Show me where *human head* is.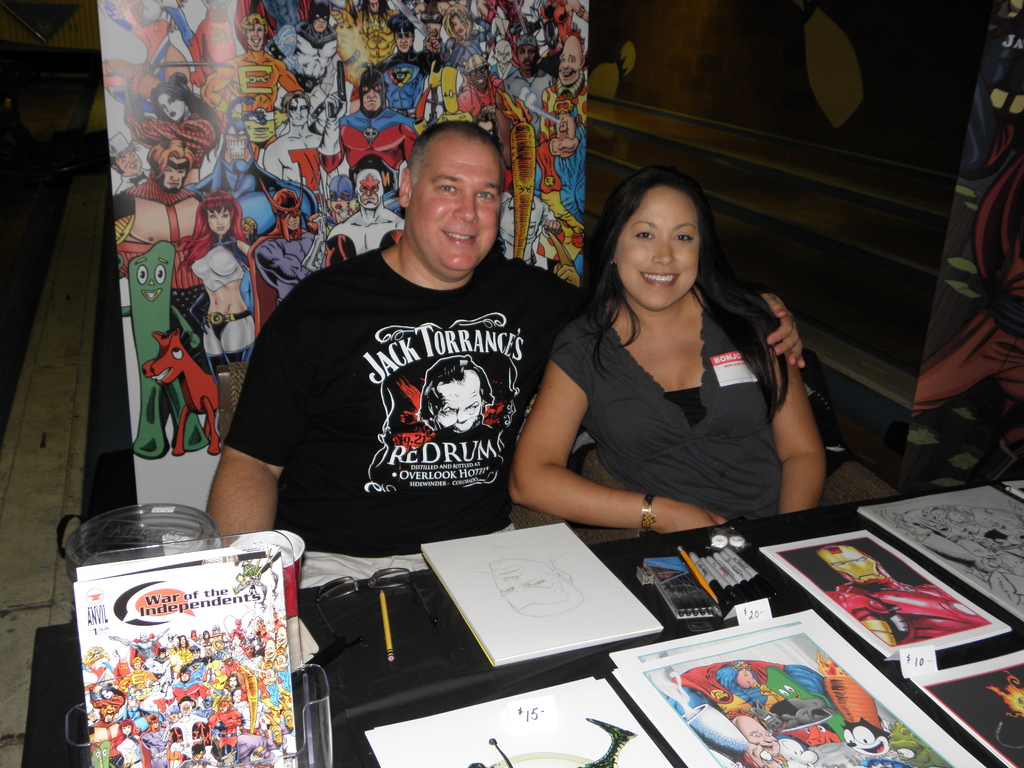
*human head* is at [x1=598, y1=163, x2=724, y2=308].
